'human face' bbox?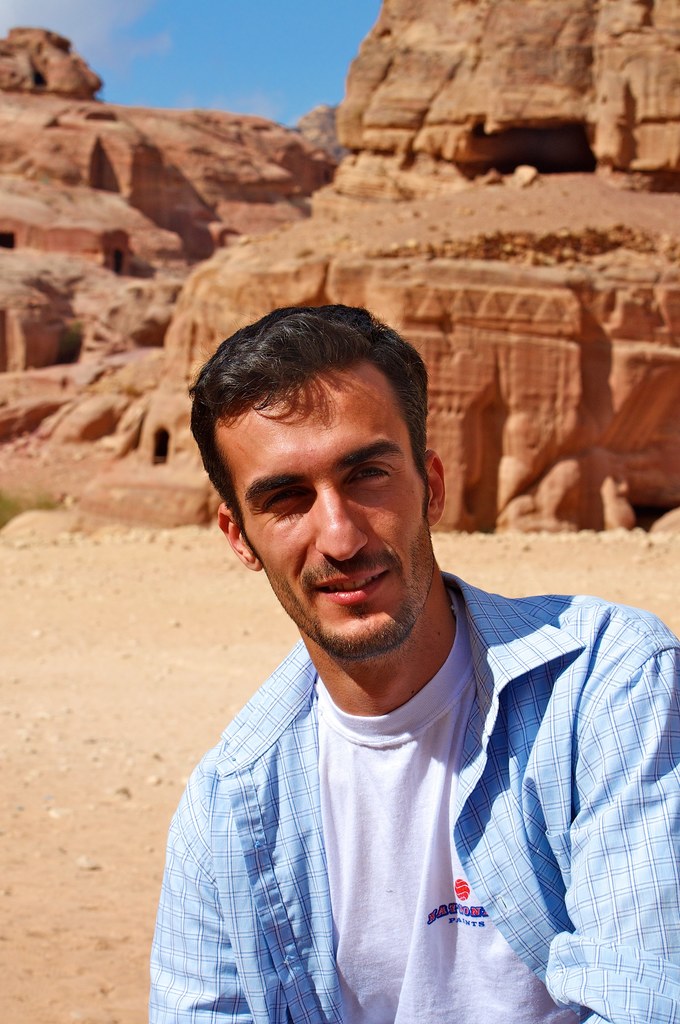
[212, 365, 434, 653]
